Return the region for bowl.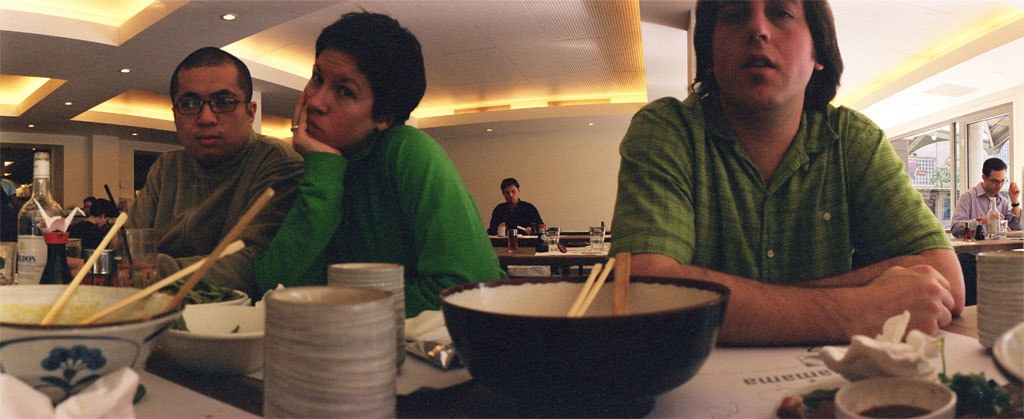
l=839, t=377, r=954, b=418.
